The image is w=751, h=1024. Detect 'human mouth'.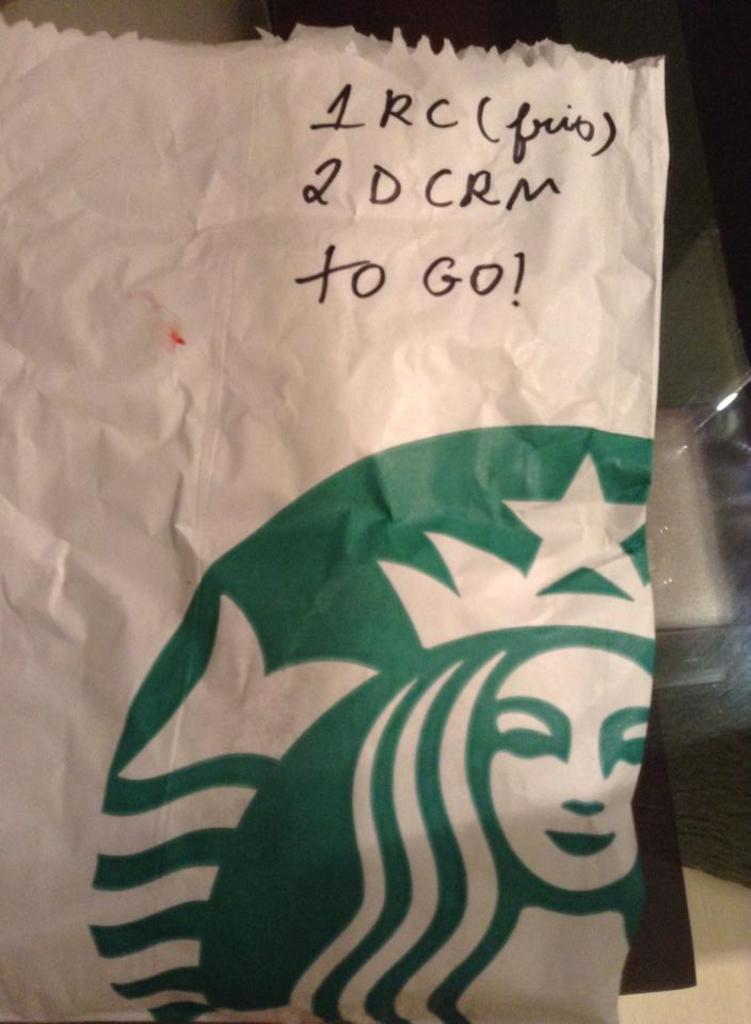
Detection: 545:833:610:860.
